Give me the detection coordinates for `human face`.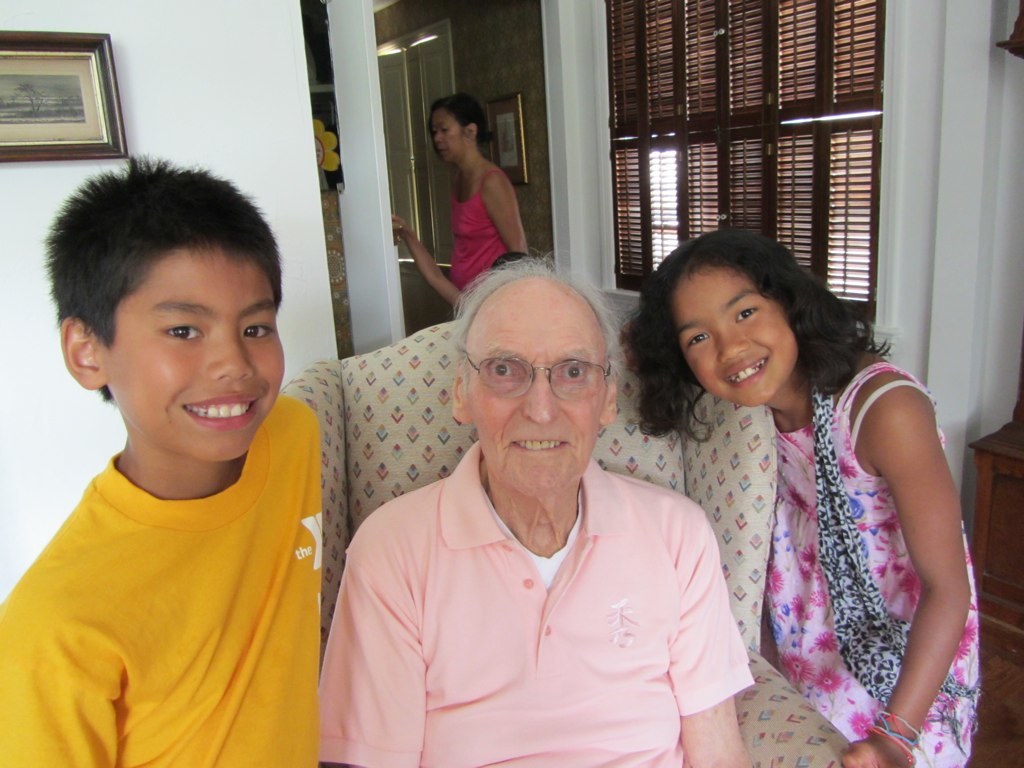
box=[106, 247, 286, 459].
